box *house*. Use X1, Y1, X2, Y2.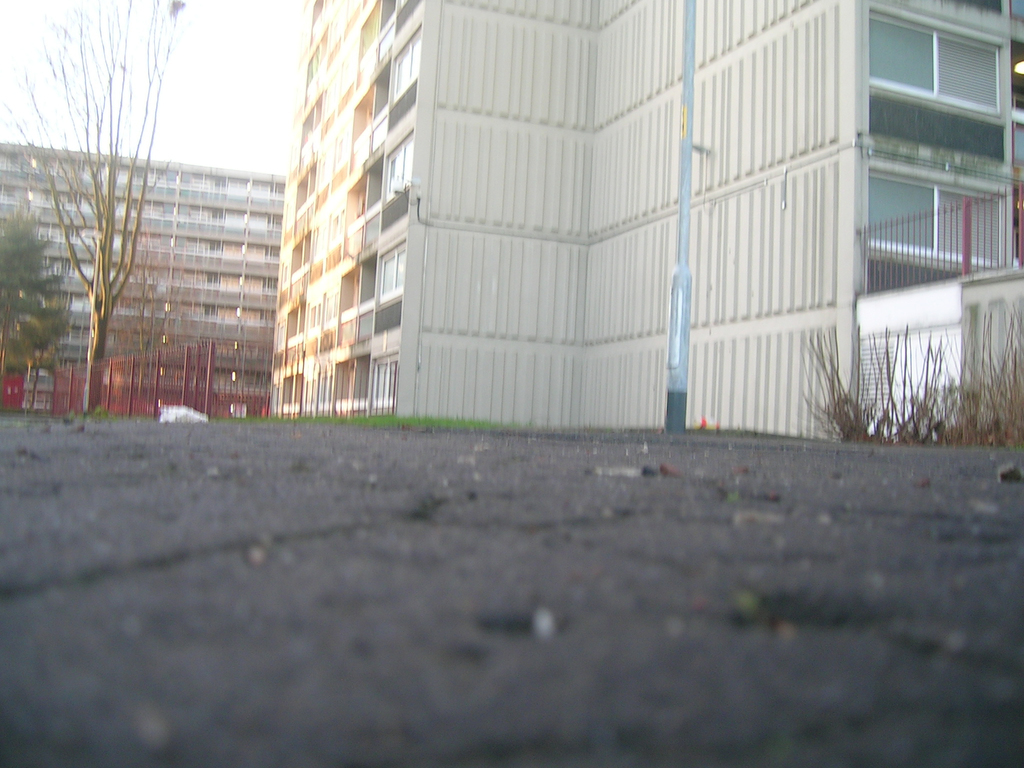
265, 0, 1023, 447.
